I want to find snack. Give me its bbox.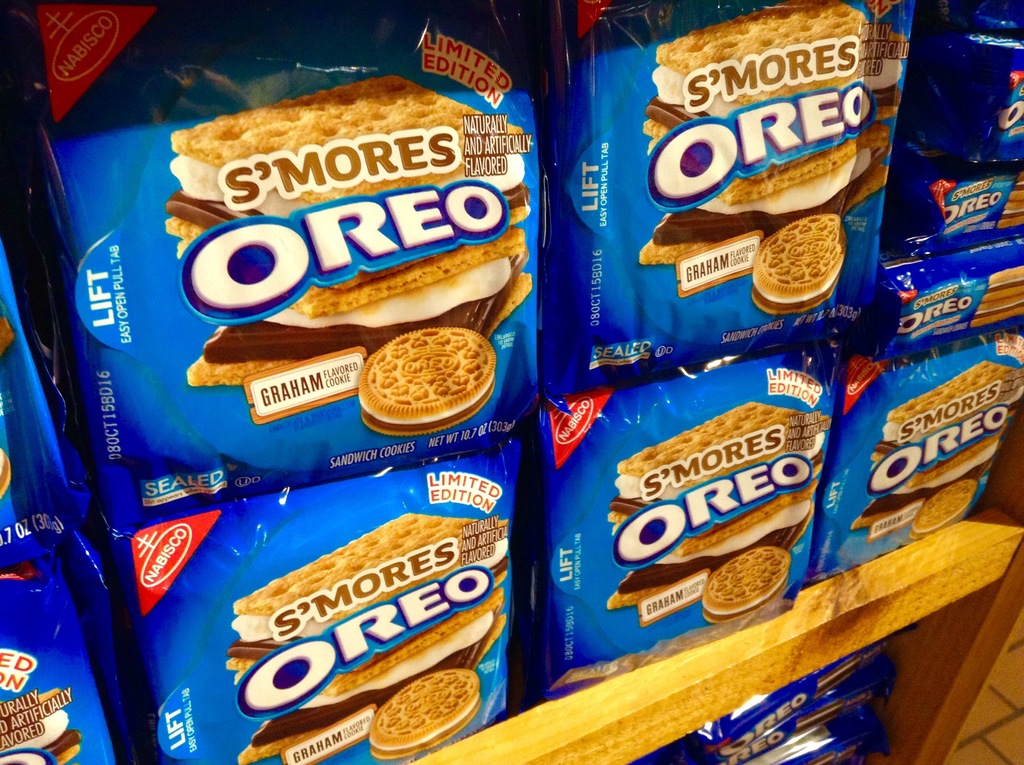
(left=164, top=74, right=534, bottom=387).
